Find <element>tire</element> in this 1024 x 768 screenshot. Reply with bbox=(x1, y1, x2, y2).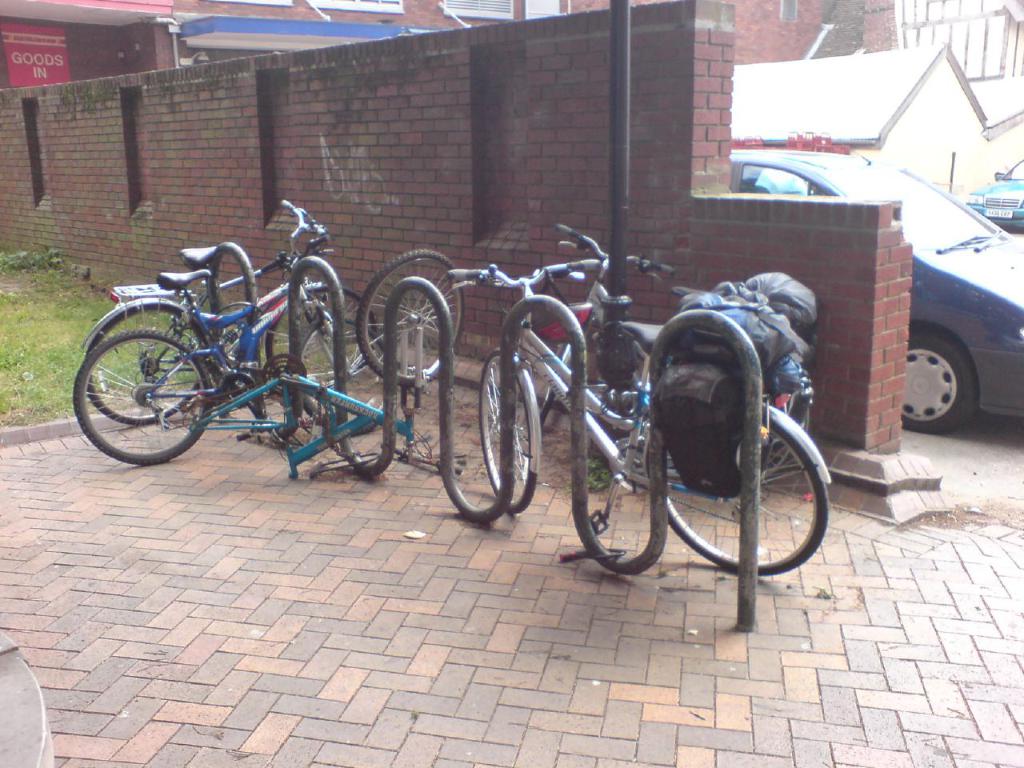
bbox=(682, 374, 816, 484).
